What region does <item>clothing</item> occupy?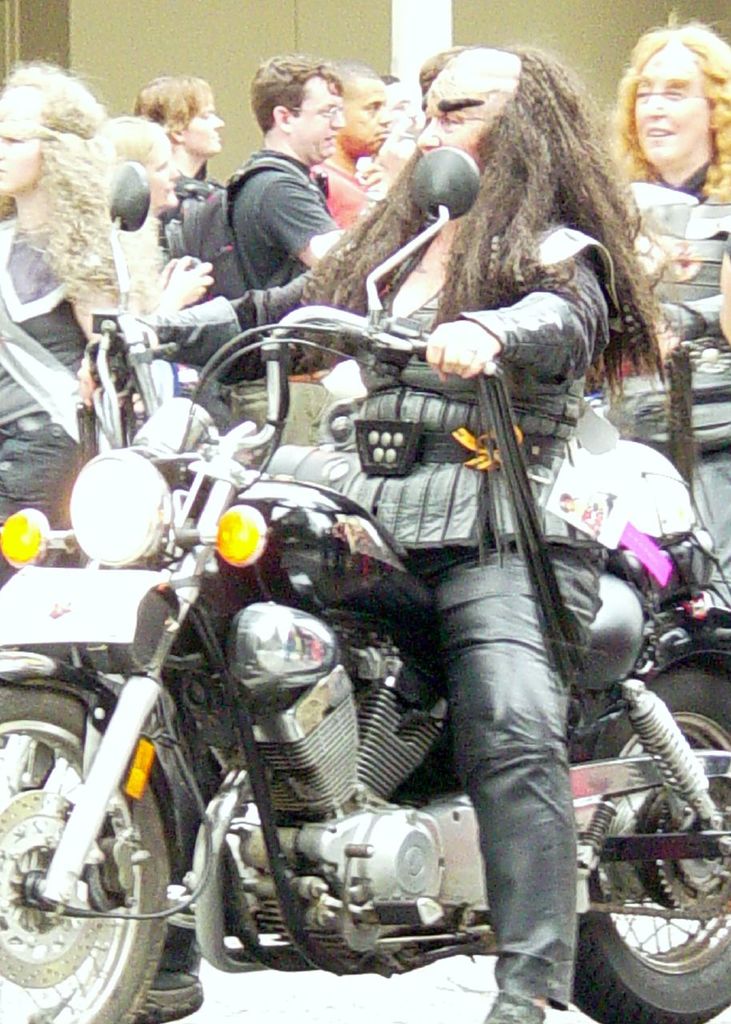
rect(641, 183, 730, 570).
